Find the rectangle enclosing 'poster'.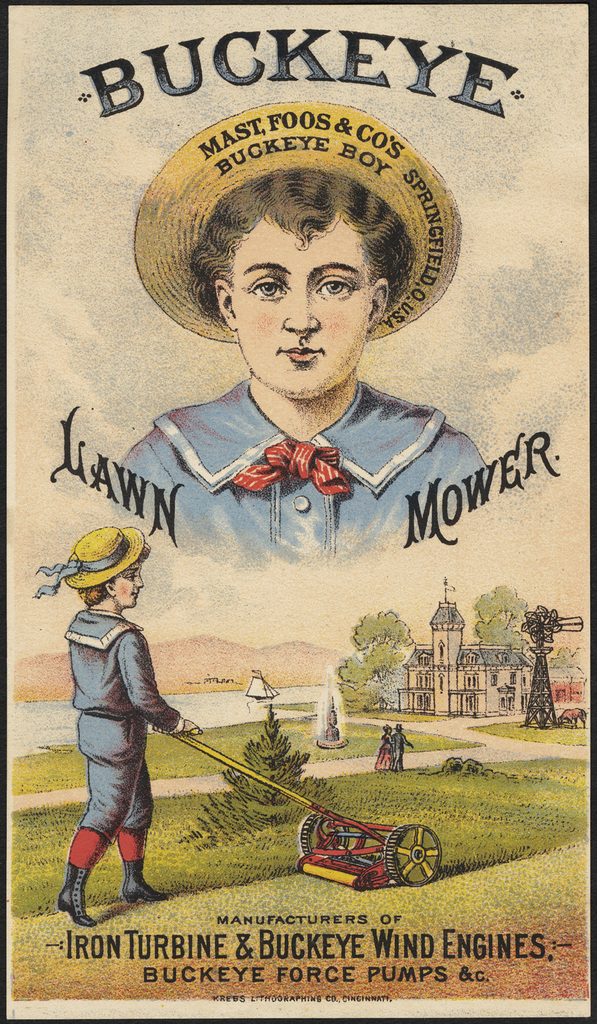
locate(0, 0, 596, 1023).
